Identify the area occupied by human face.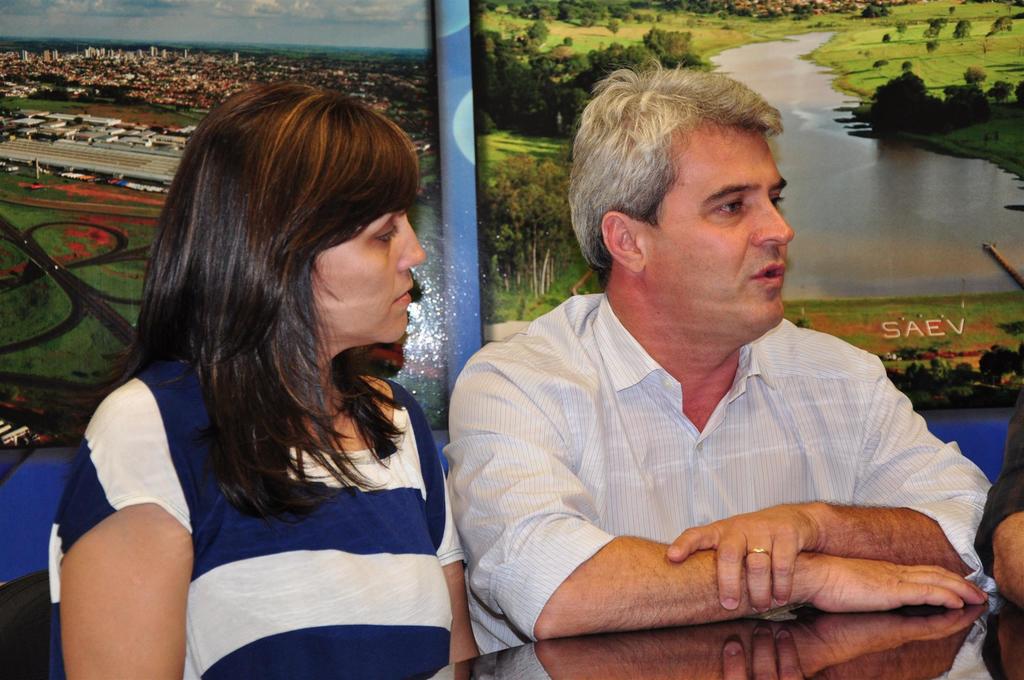
Area: [309,211,426,348].
